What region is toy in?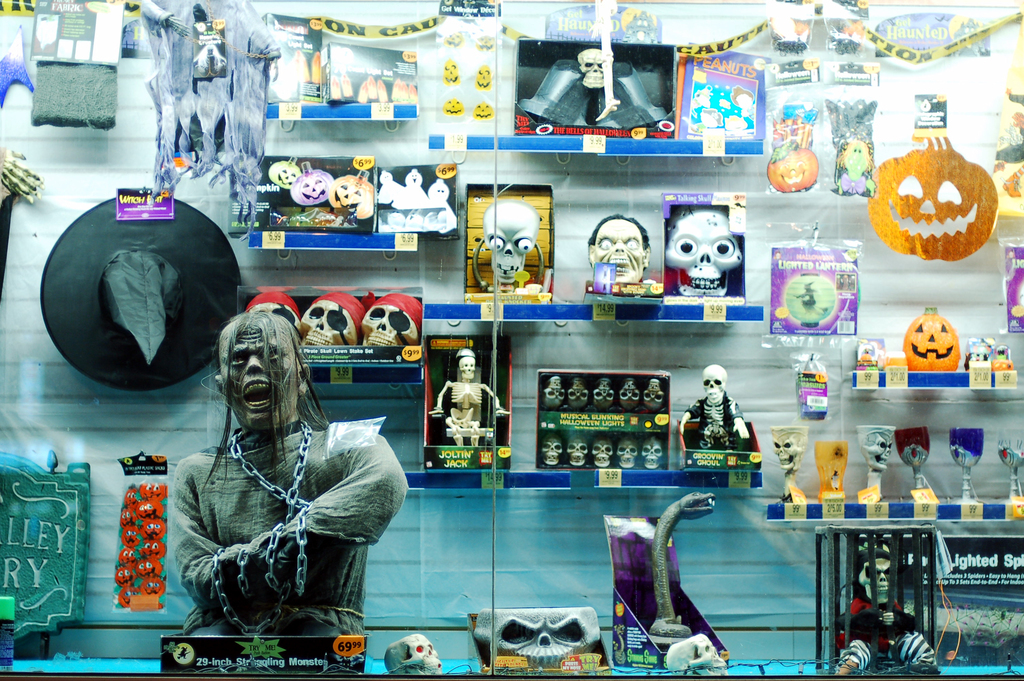
bbox=[643, 376, 665, 411].
